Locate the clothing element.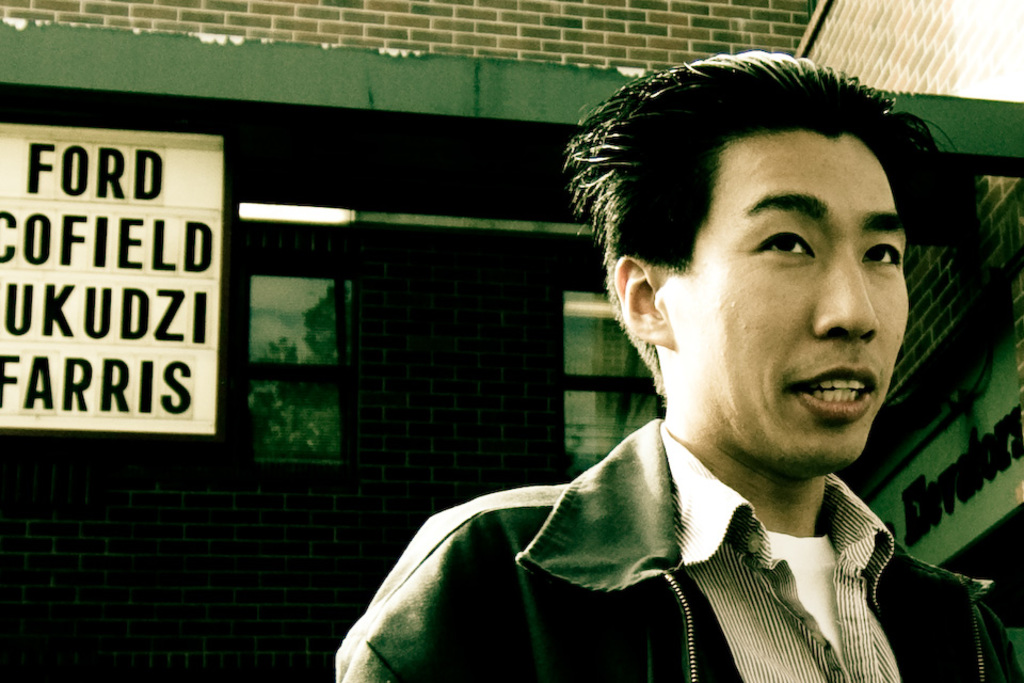
Element bbox: box(357, 399, 978, 679).
